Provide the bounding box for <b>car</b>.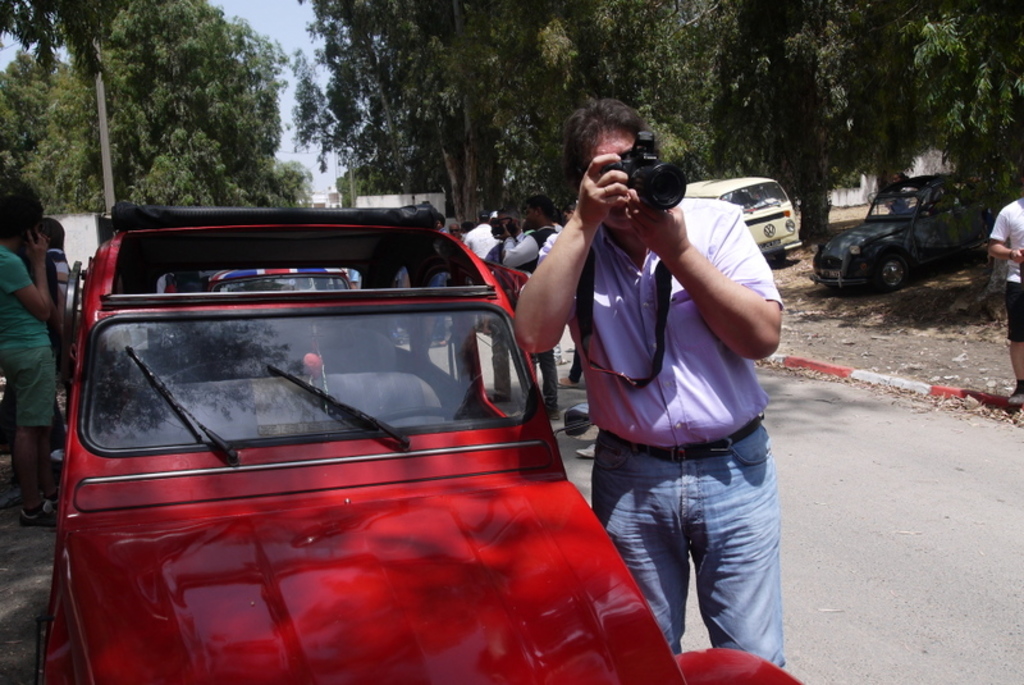
BBox(809, 166, 1012, 296).
